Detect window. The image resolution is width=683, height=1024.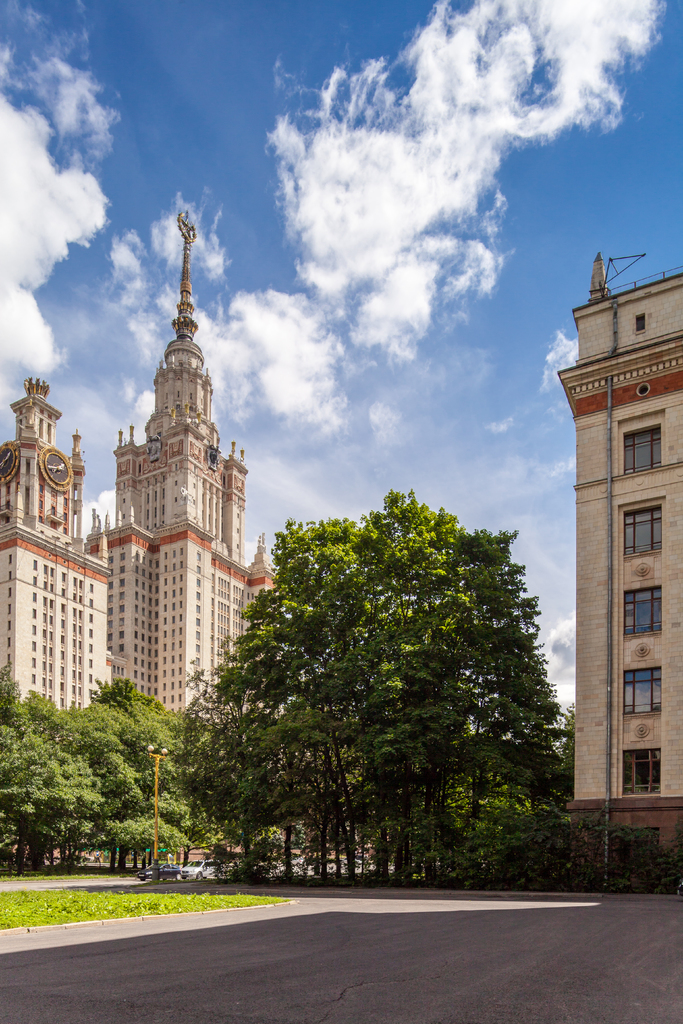
<region>625, 744, 664, 791</region>.
